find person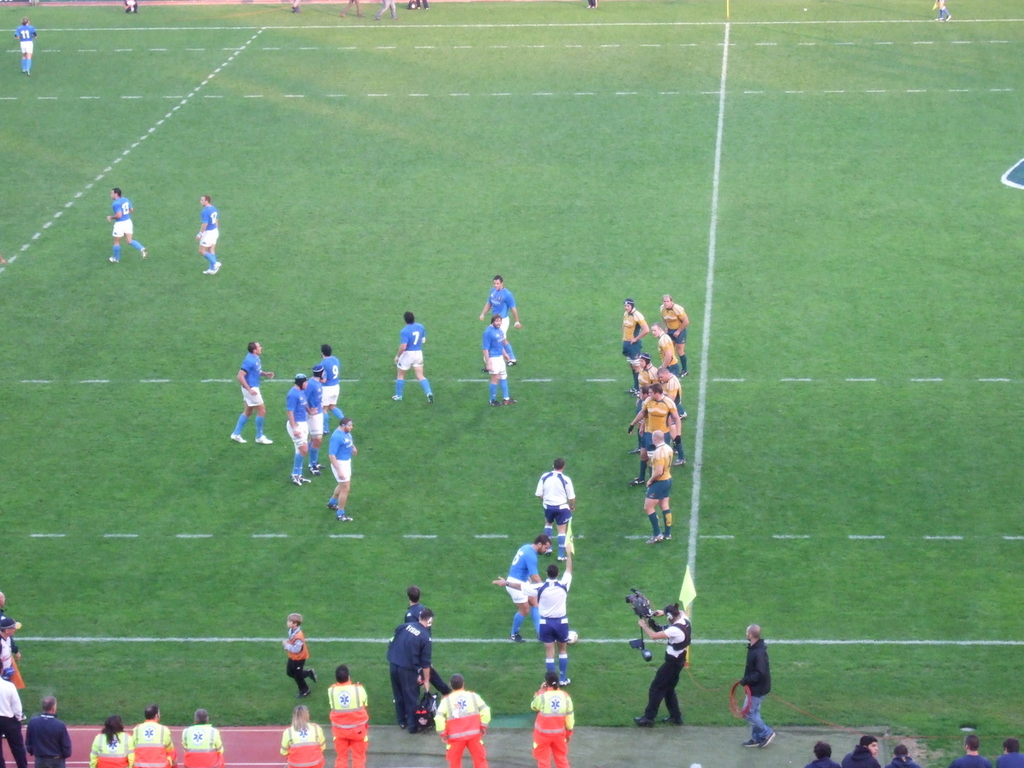
select_region(292, 0, 300, 11)
